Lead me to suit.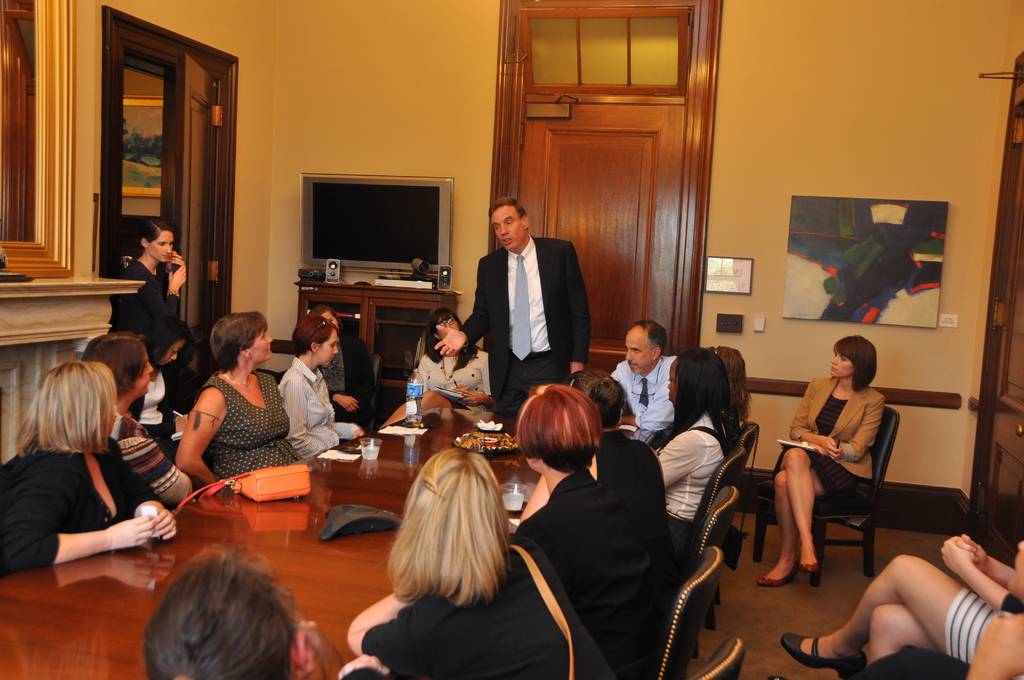
Lead to crop(474, 197, 598, 402).
